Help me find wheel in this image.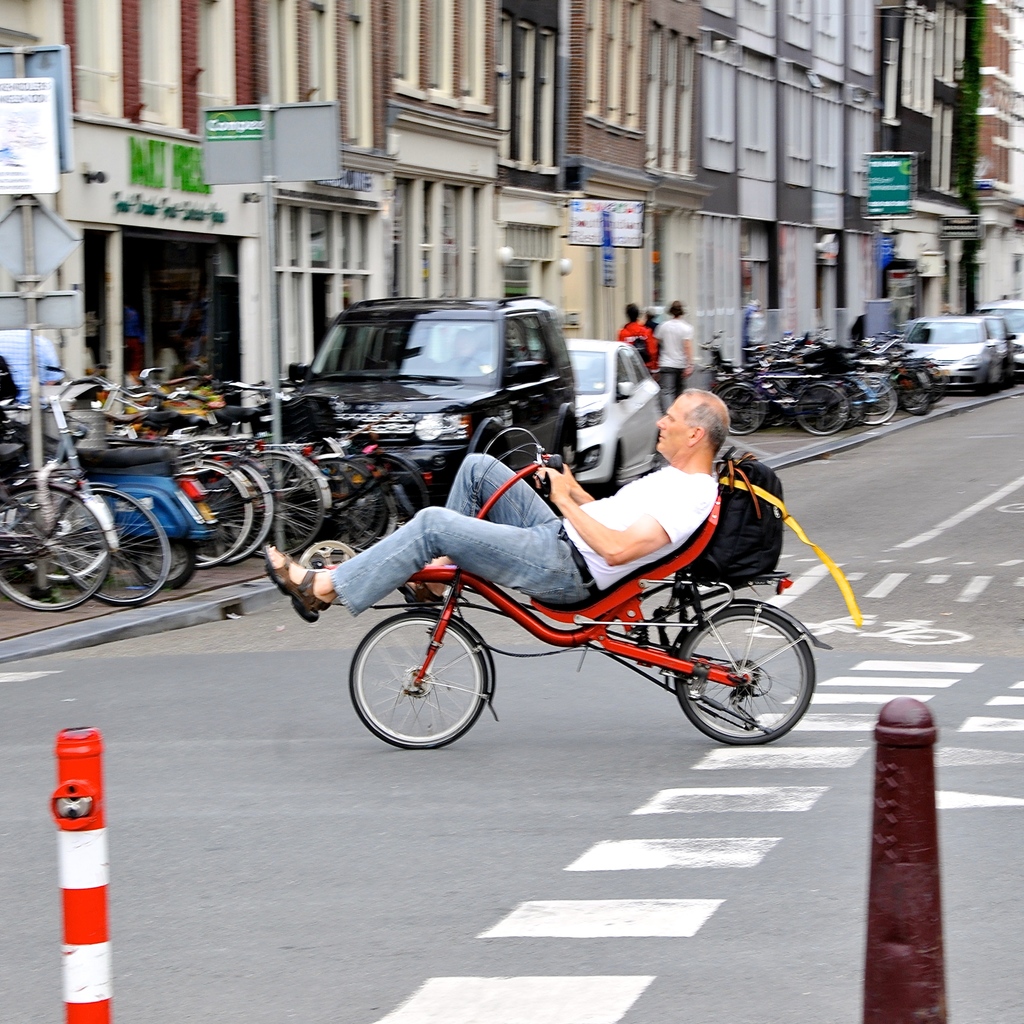
Found it: region(365, 625, 504, 747).
